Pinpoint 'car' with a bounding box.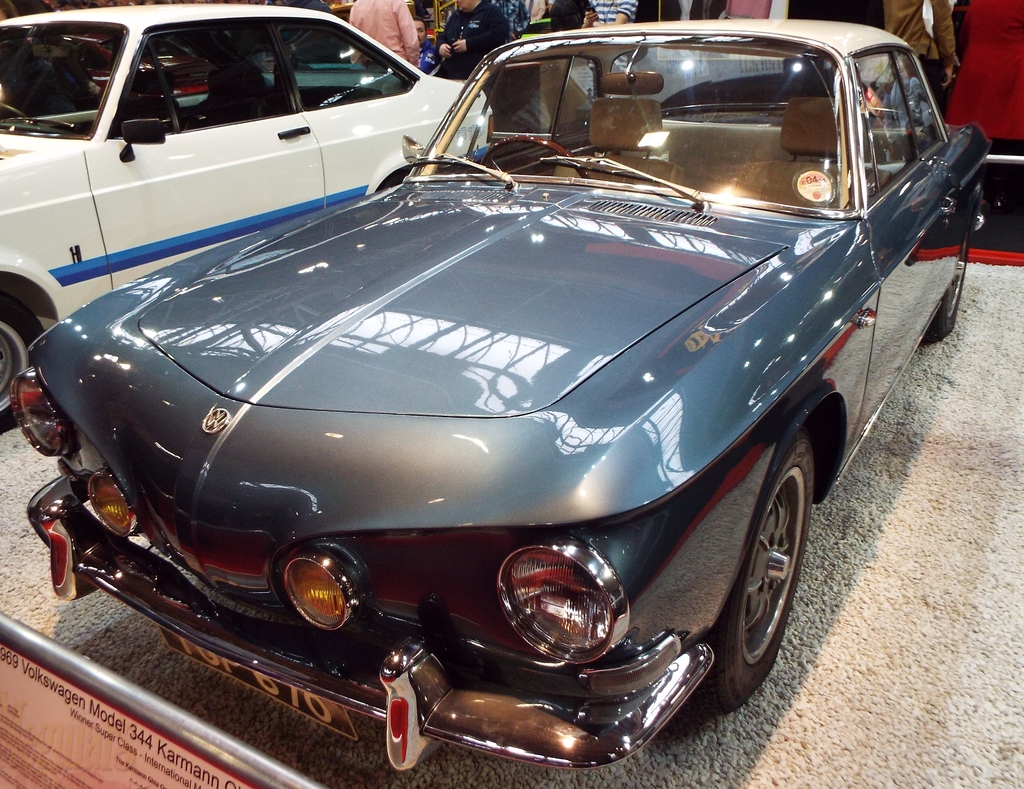
box(19, 35, 950, 765).
